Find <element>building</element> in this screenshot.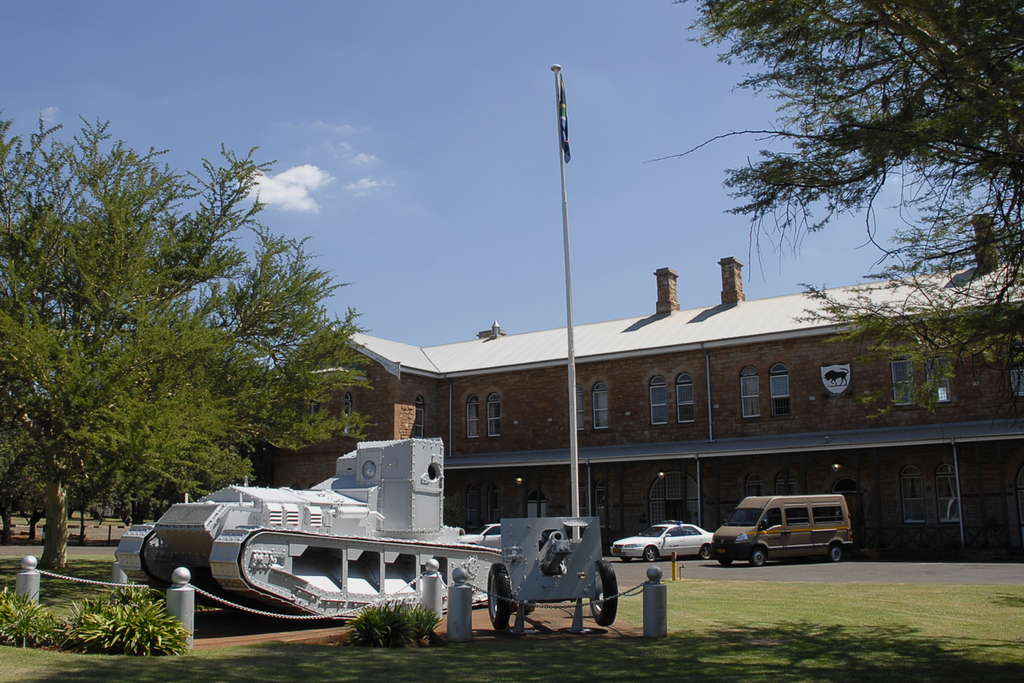
The bounding box for <element>building</element> is {"left": 252, "top": 254, "right": 1021, "bottom": 552}.
